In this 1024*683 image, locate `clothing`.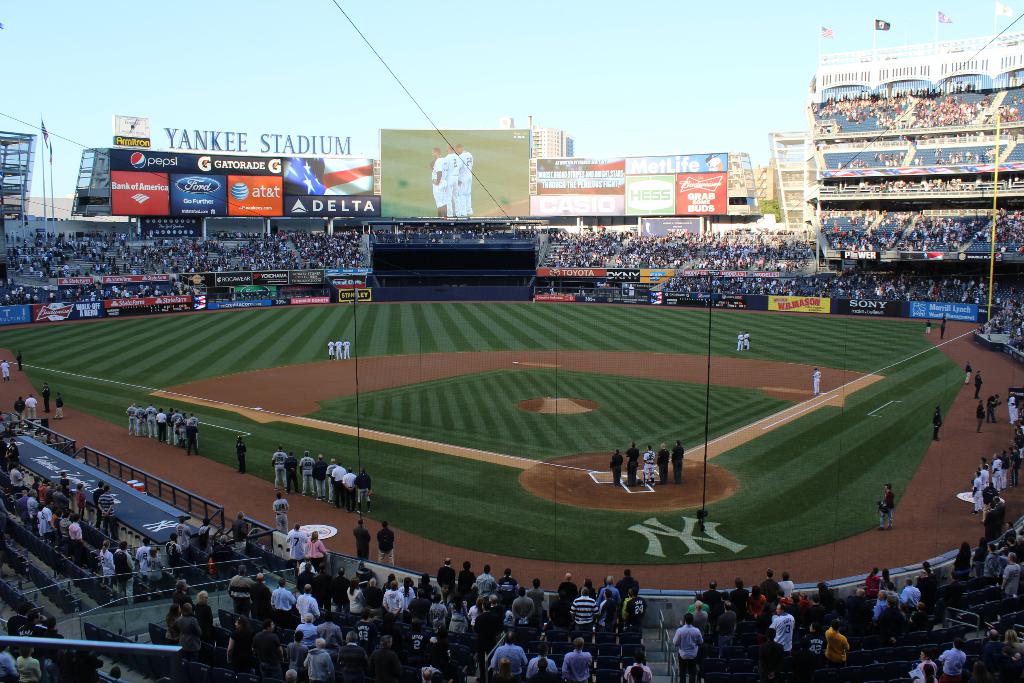
Bounding box: [left=882, top=484, right=894, bottom=523].
